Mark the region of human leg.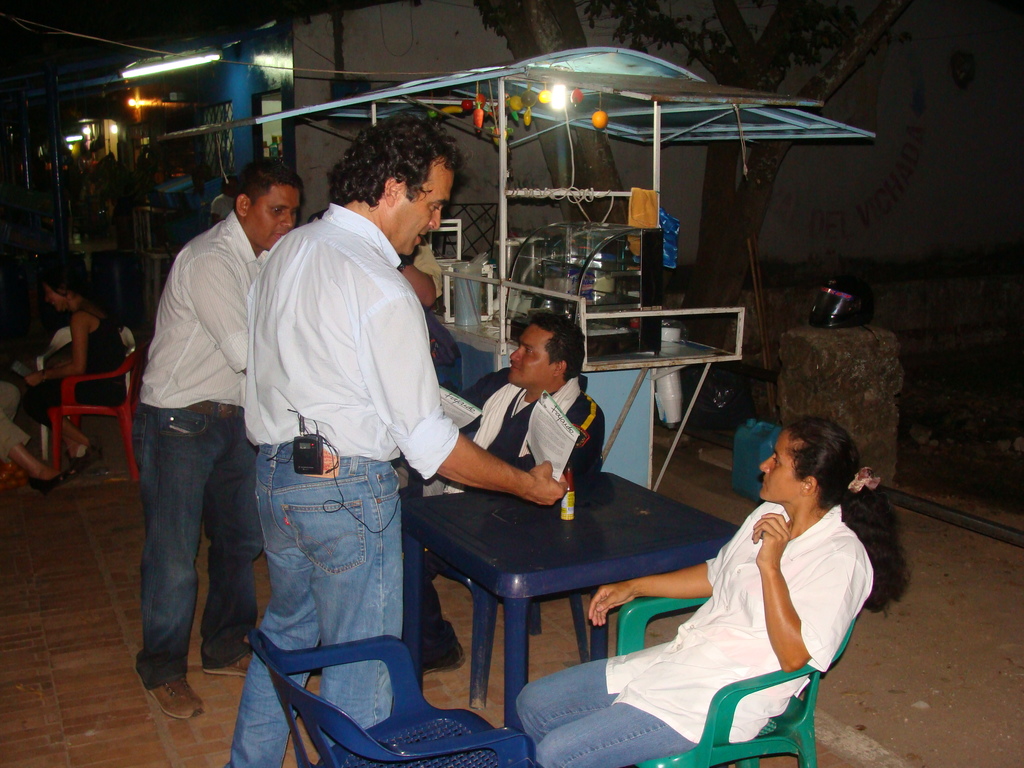
Region: bbox(531, 693, 690, 765).
